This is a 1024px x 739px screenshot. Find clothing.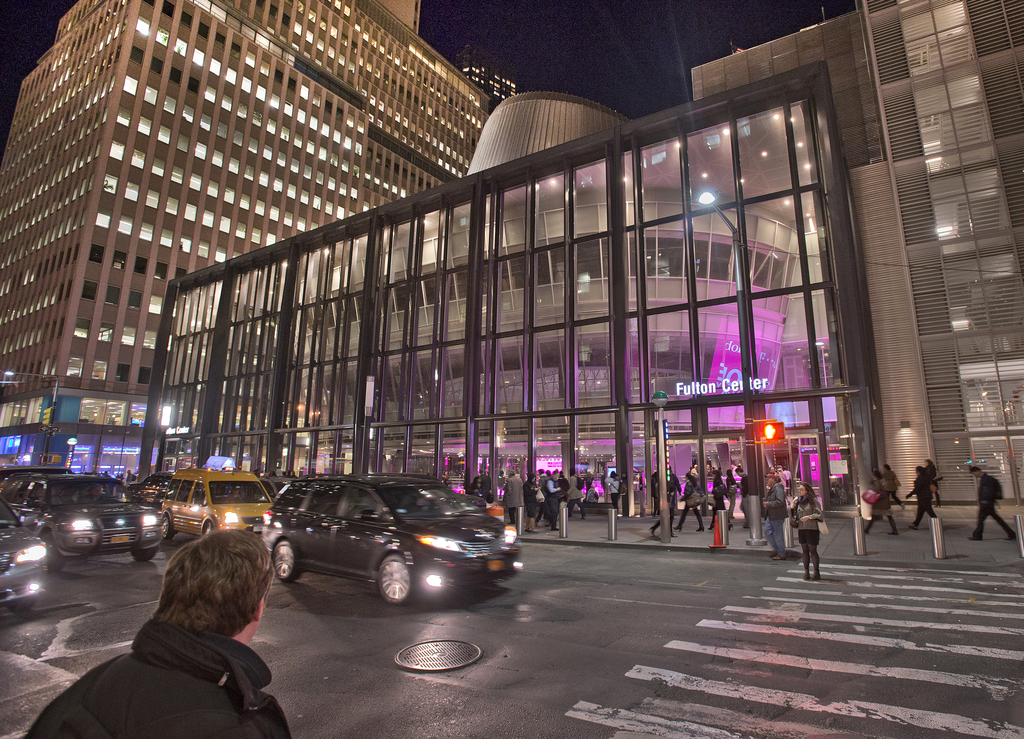
Bounding box: left=22, top=617, right=293, bottom=738.
